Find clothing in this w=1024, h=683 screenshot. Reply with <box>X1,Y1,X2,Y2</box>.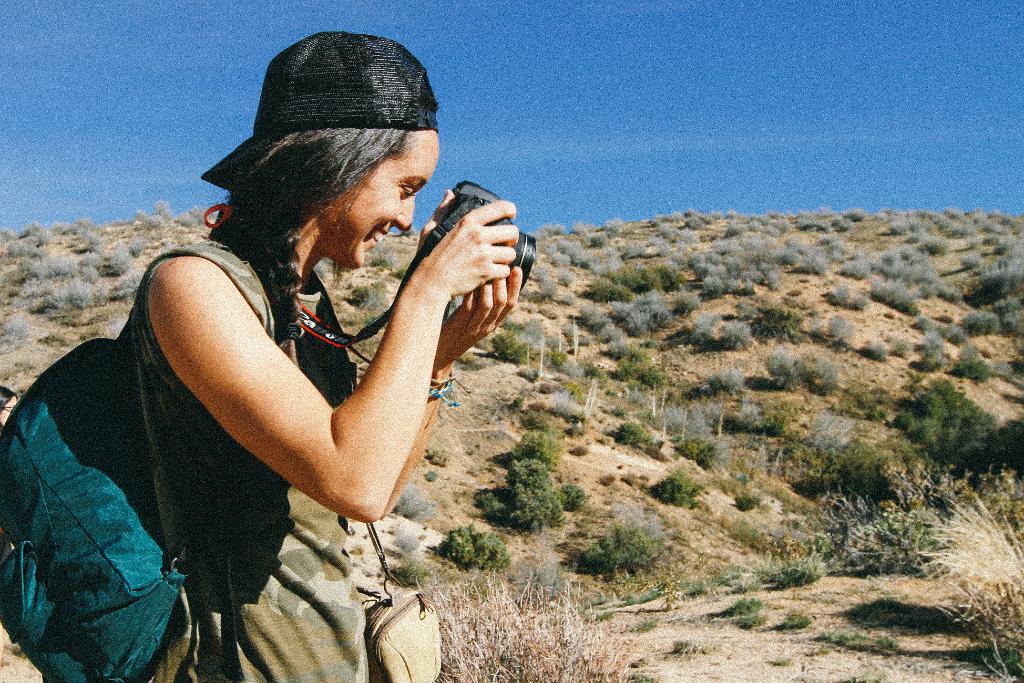
<box>136,223,367,682</box>.
